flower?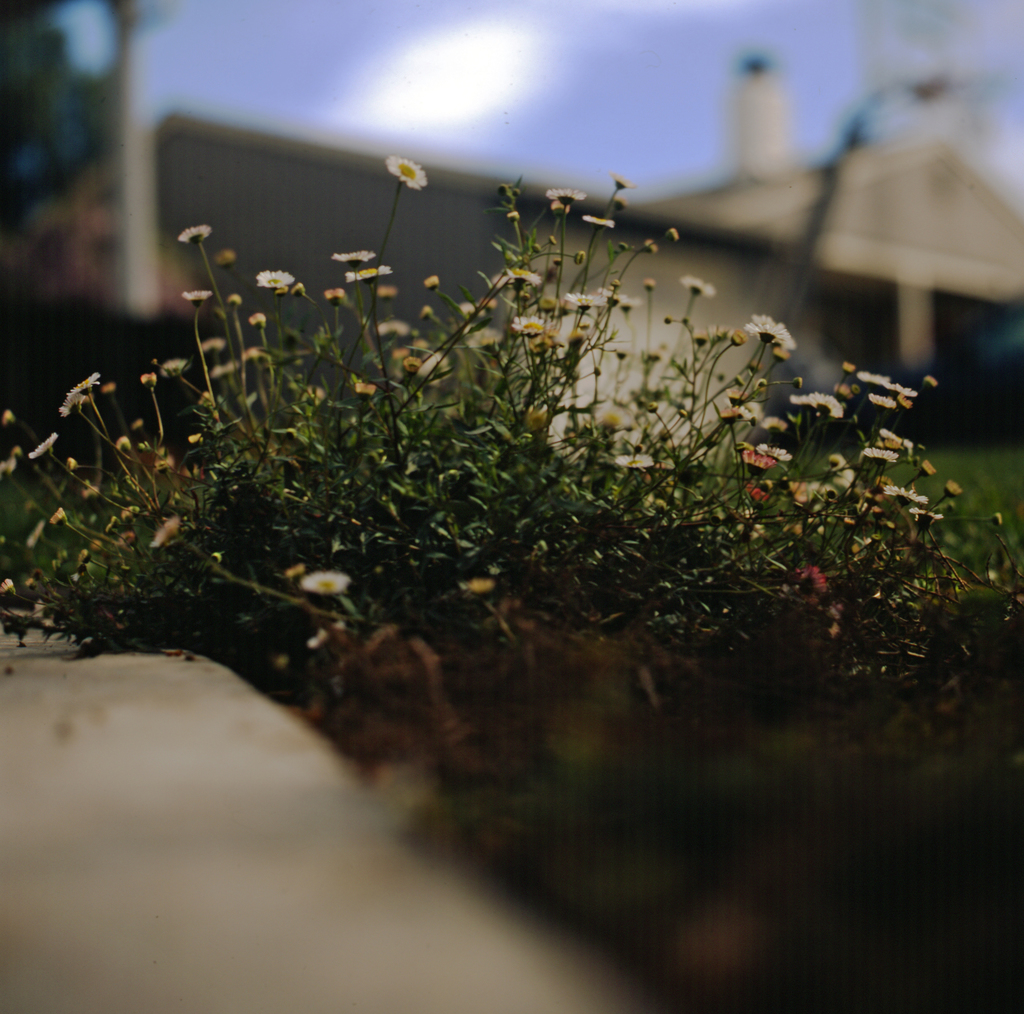
[854,368,915,395]
